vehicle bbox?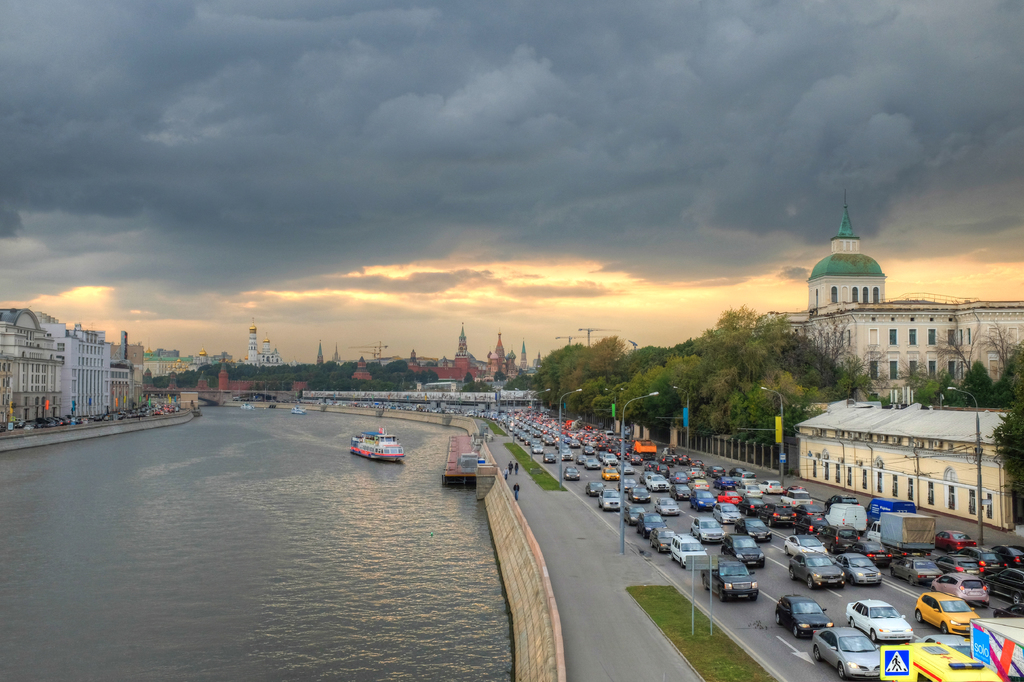
bbox(839, 556, 882, 587)
